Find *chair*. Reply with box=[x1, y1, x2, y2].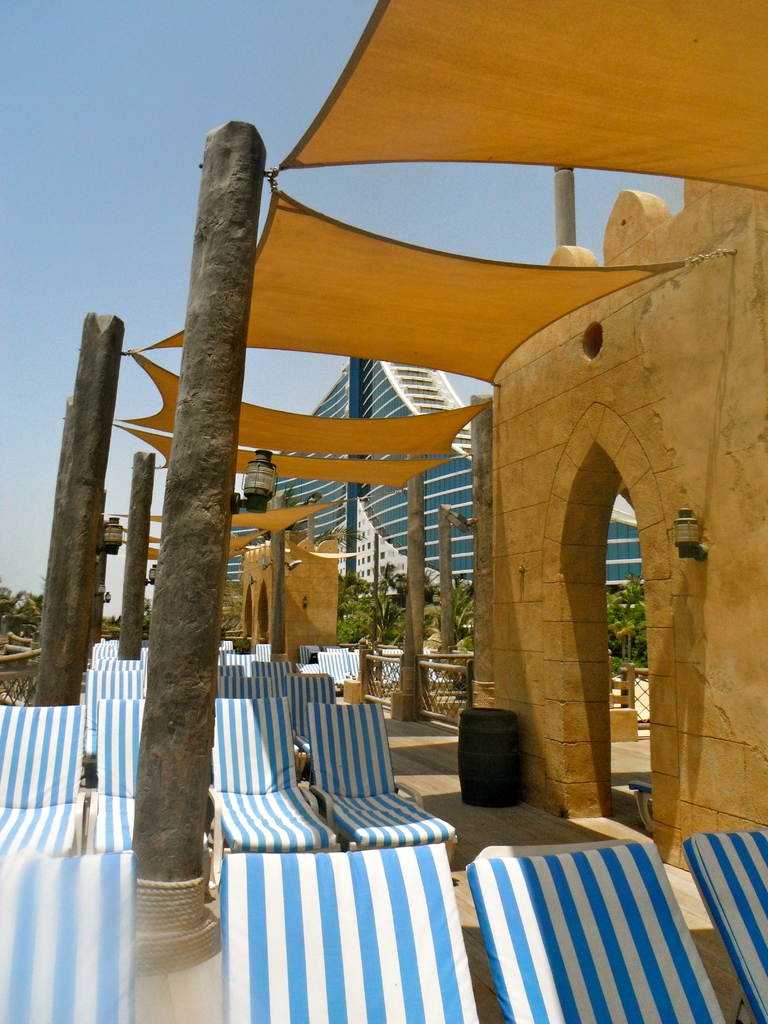
box=[214, 672, 282, 697].
